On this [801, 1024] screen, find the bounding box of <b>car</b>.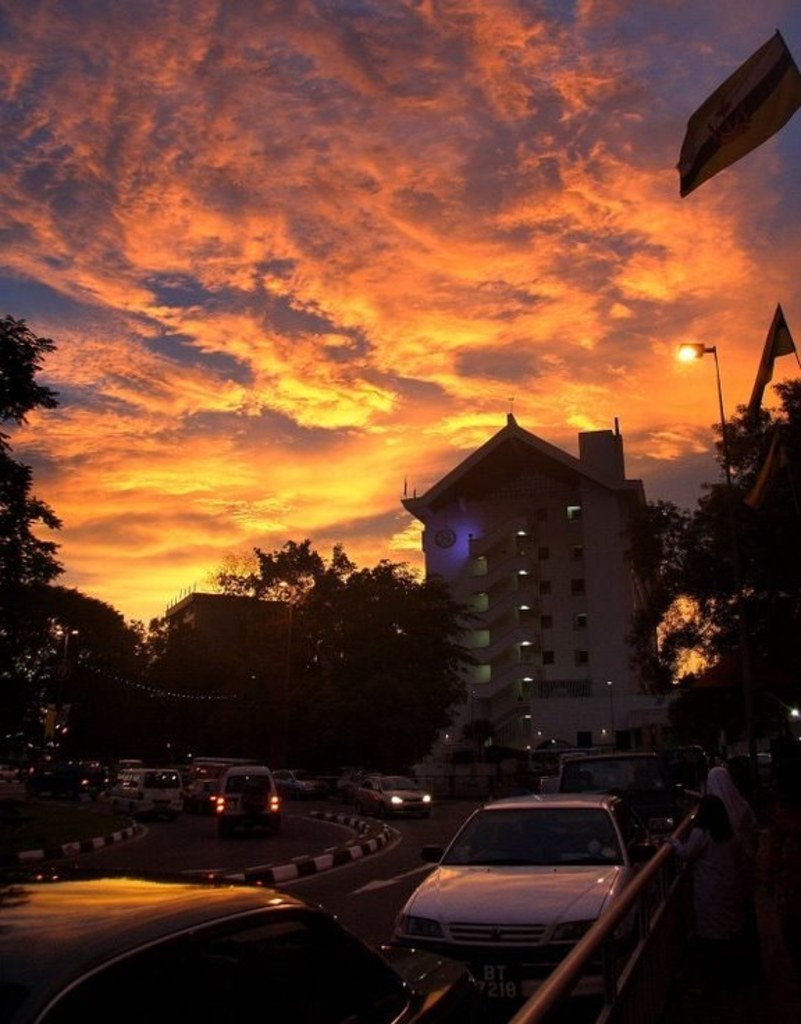
Bounding box: box=[281, 768, 324, 790].
